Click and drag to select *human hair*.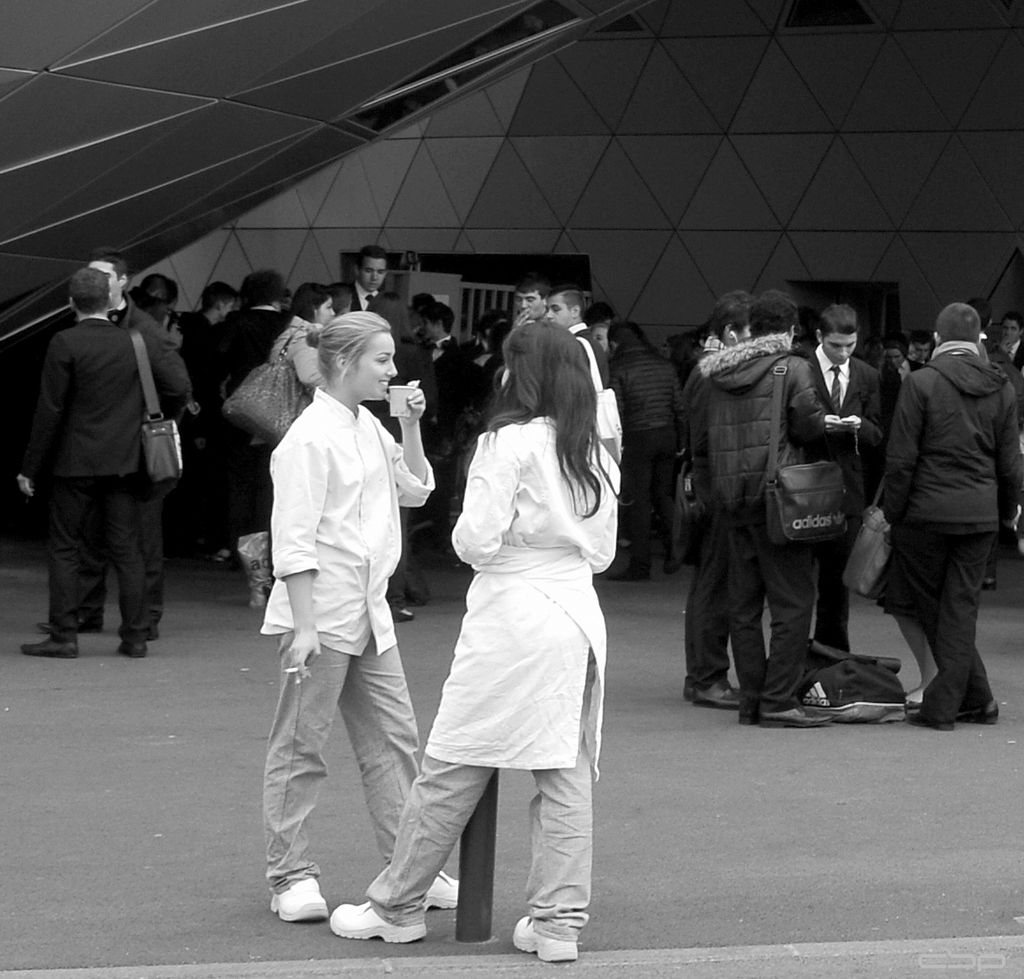
Selection: [817,298,866,333].
